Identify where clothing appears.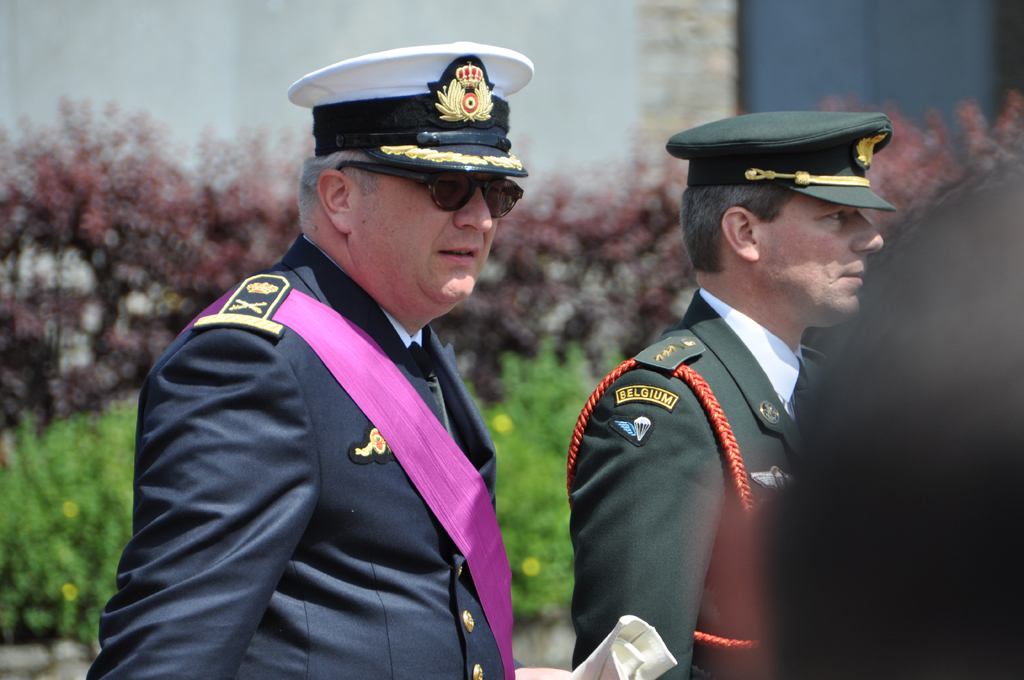
Appears at 113:216:532:679.
